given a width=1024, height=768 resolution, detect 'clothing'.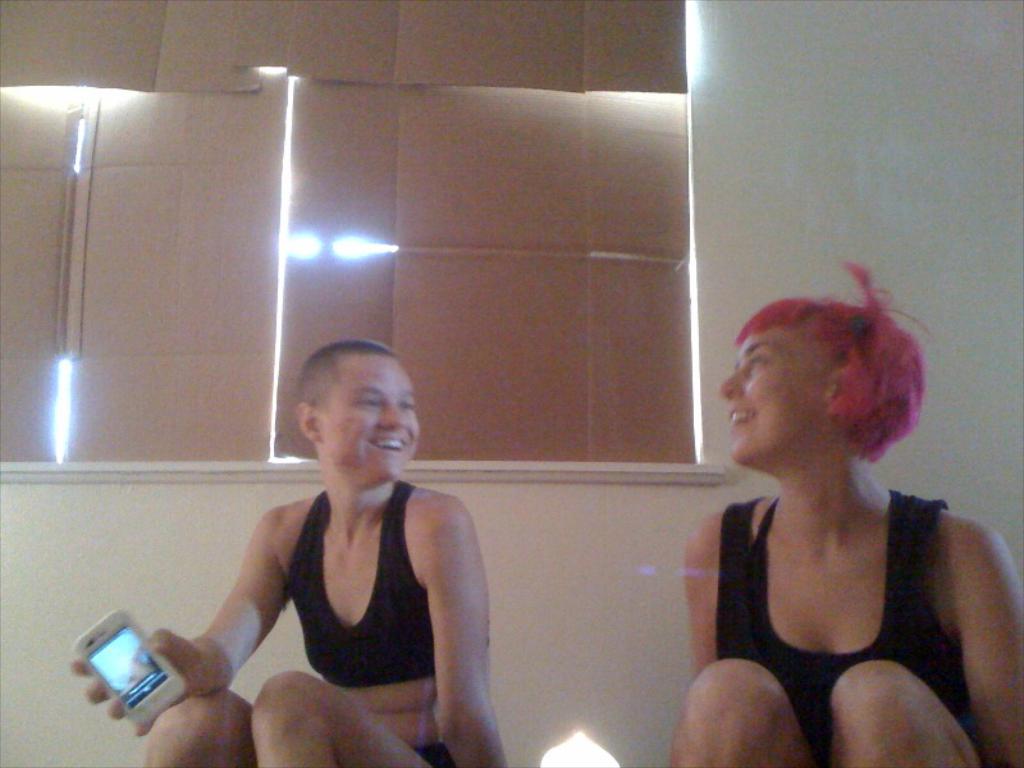
crop(410, 742, 457, 767).
